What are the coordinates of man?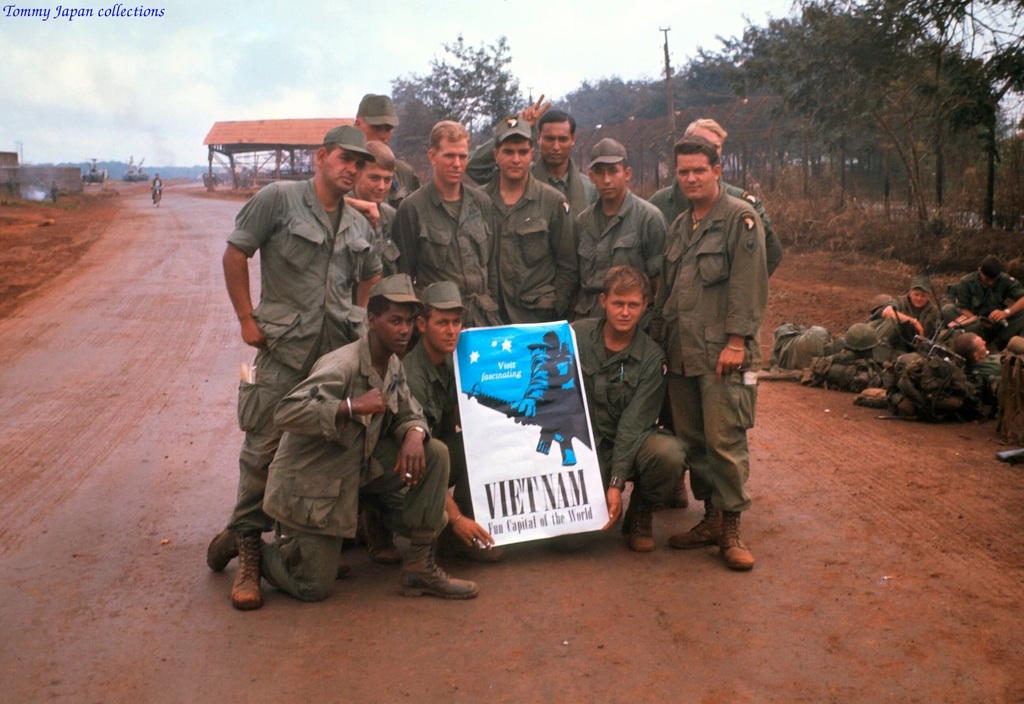
{"x1": 463, "y1": 93, "x2": 596, "y2": 211}.
